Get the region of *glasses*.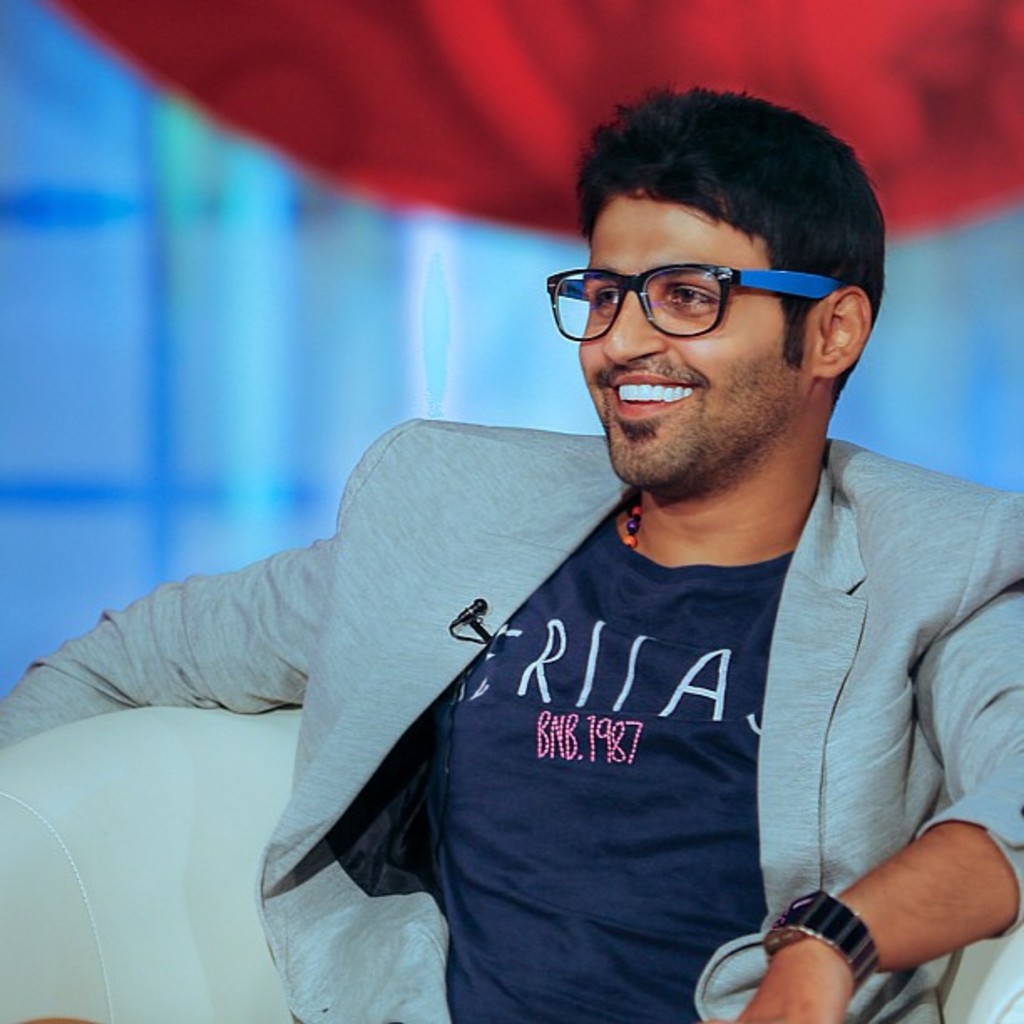
<box>544,266,847,338</box>.
